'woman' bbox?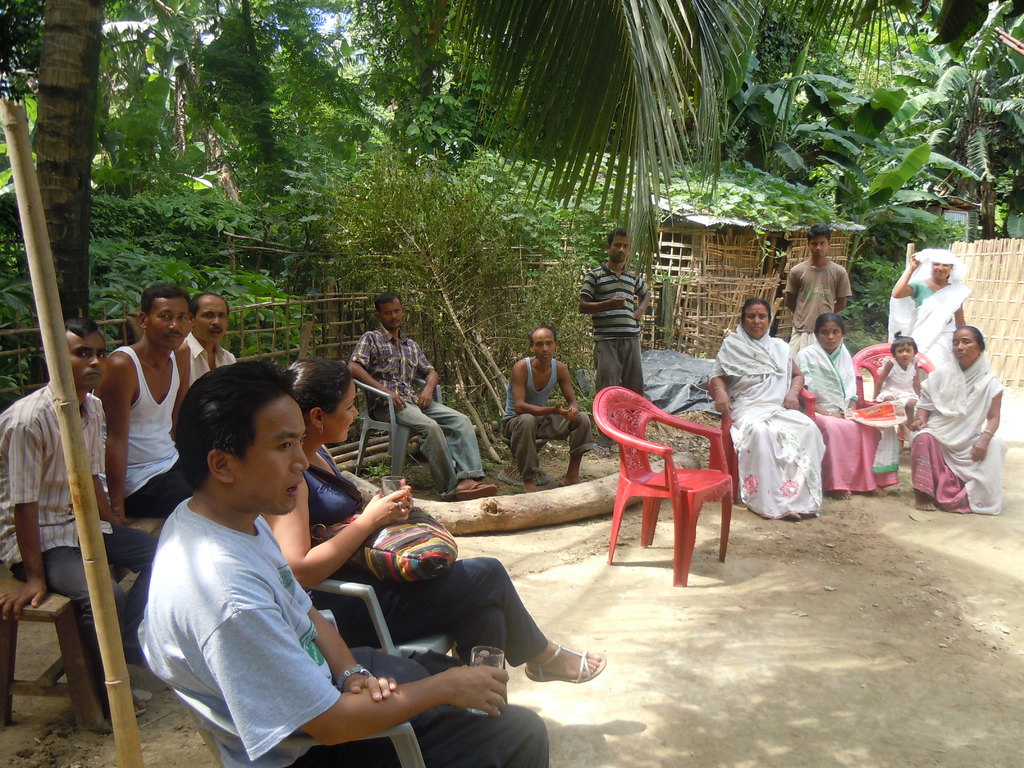
crop(915, 294, 1012, 527)
